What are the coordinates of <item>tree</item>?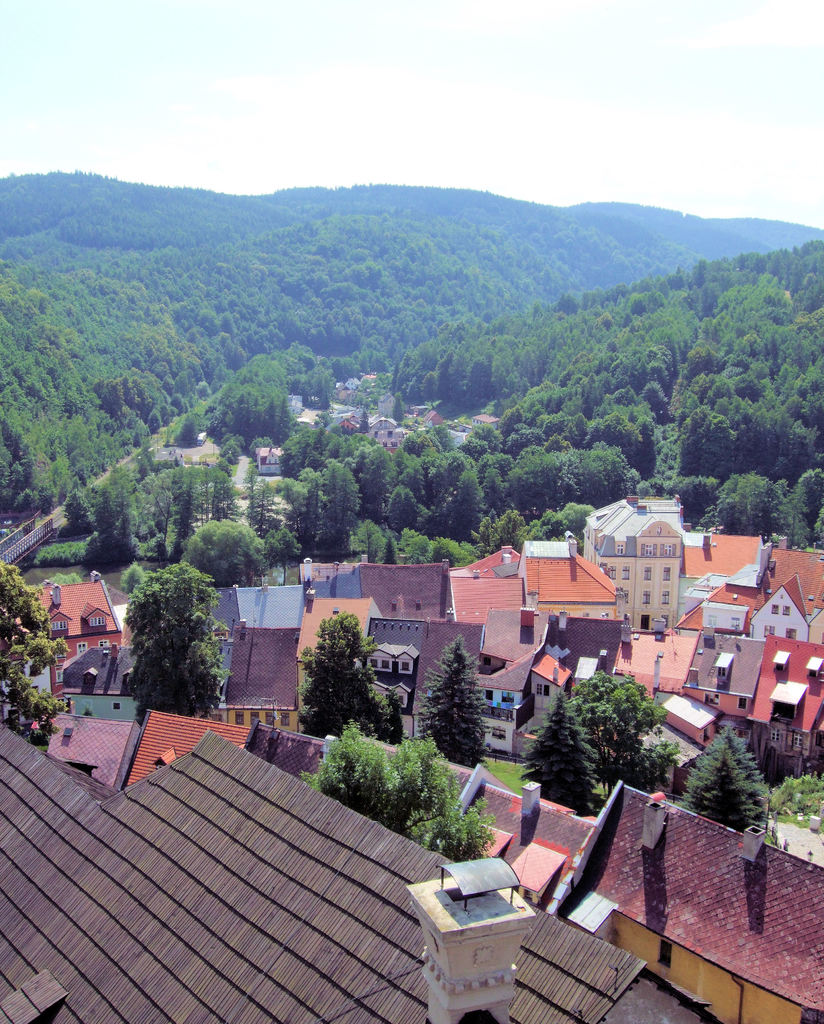
593/390/635/413.
